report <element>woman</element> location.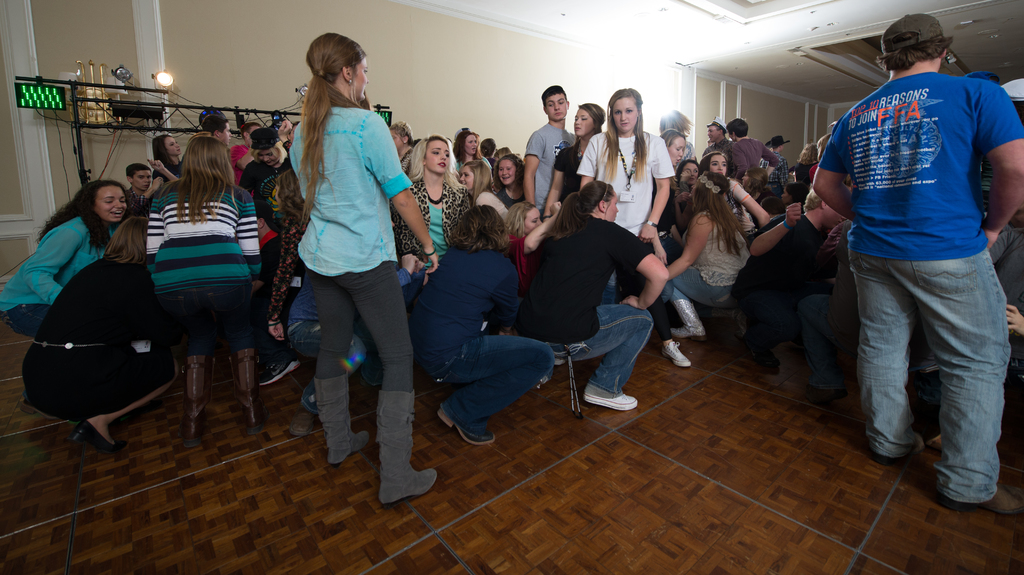
Report: <region>20, 212, 174, 459</region>.
